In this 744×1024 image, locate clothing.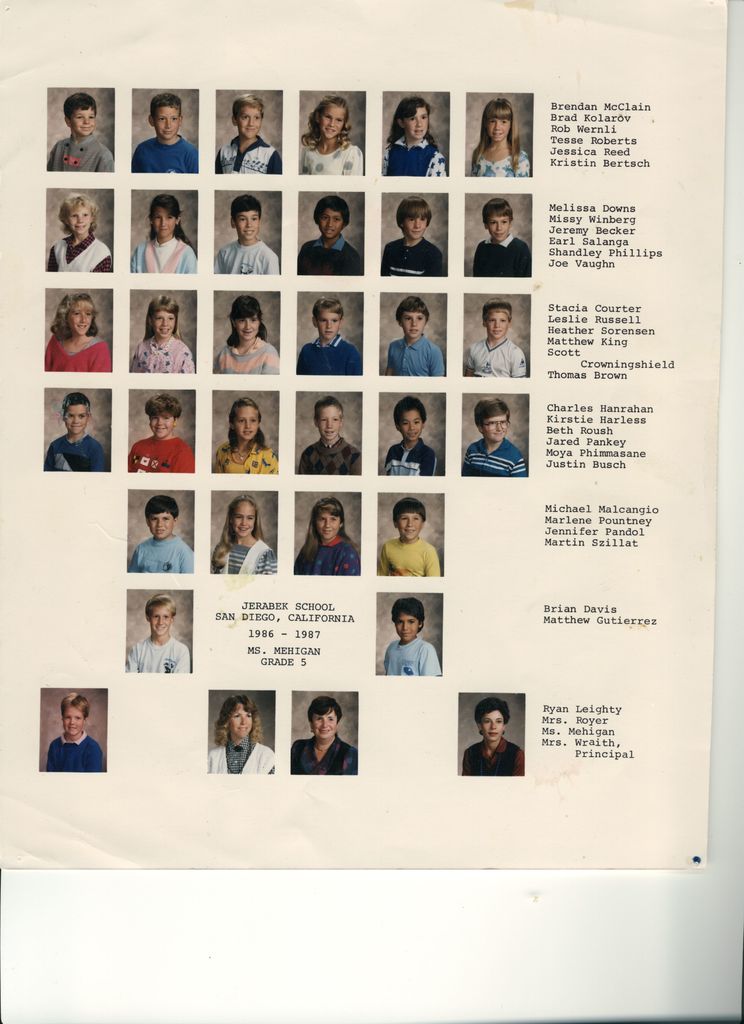
Bounding box: (left=460, top=339, right=530, bottom=374).
